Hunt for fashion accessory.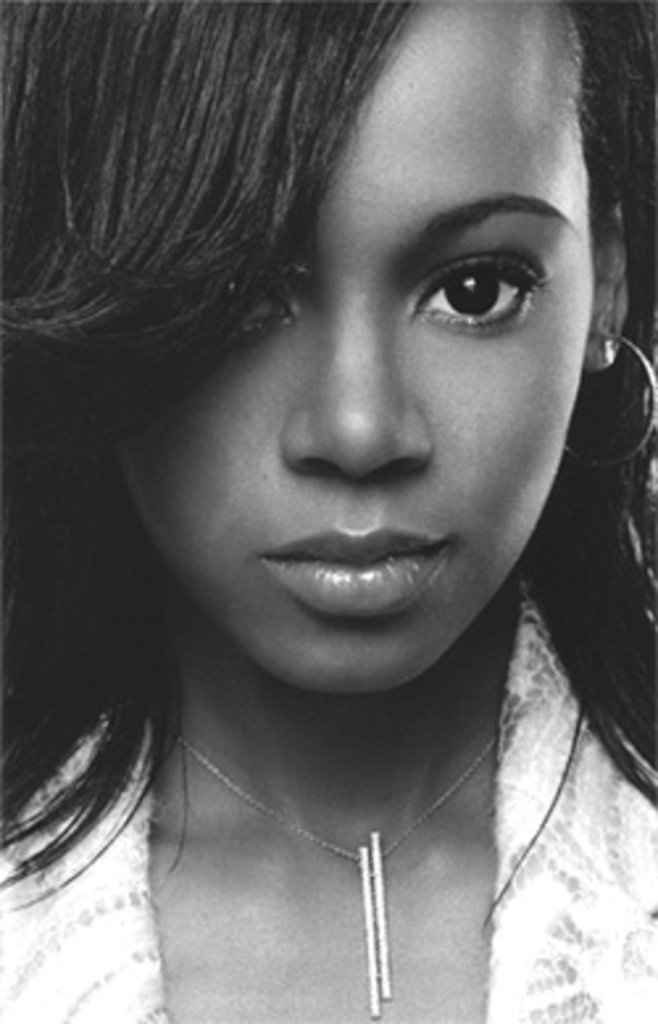
Hunted down at detection(166, 713, 500, 1019).
